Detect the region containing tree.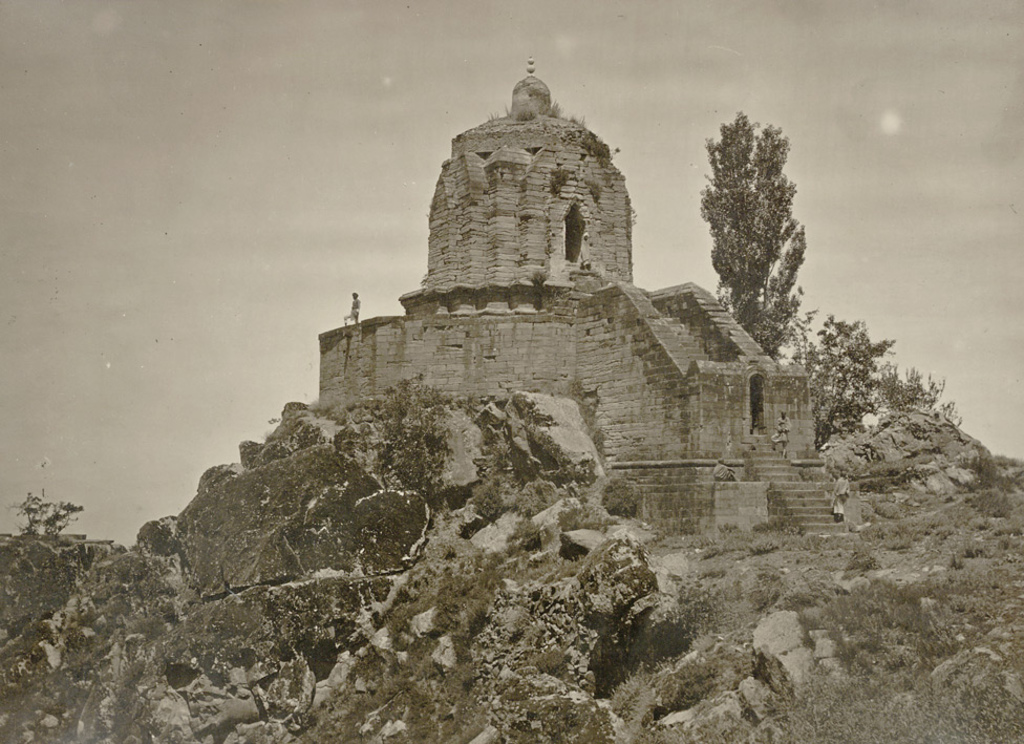
871:356:967:431.
